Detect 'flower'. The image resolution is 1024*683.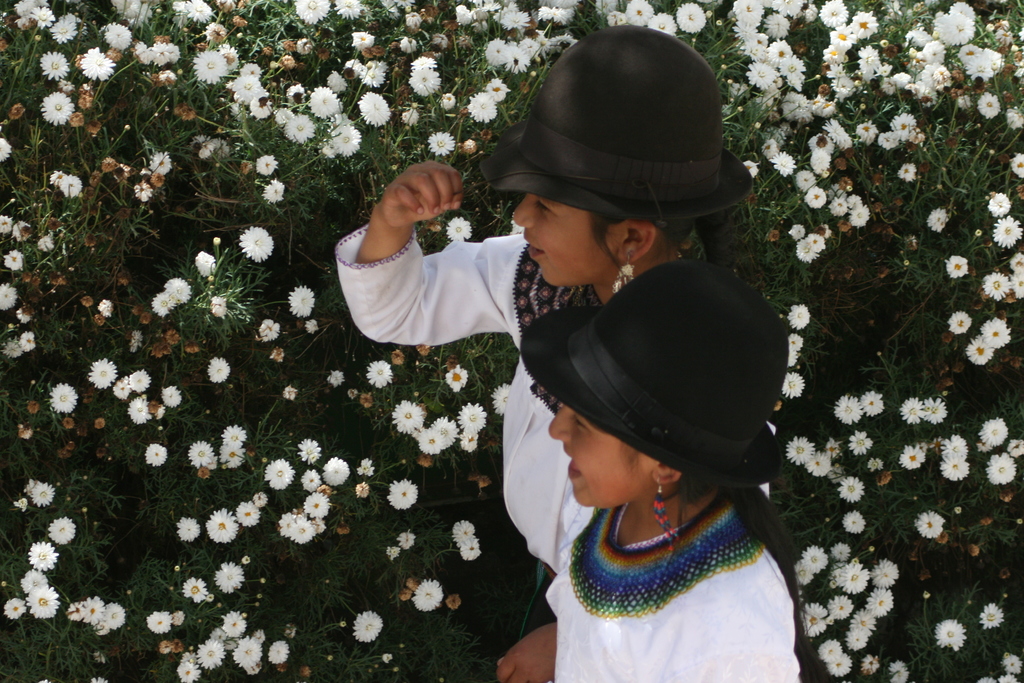
[180,0,214,26].
